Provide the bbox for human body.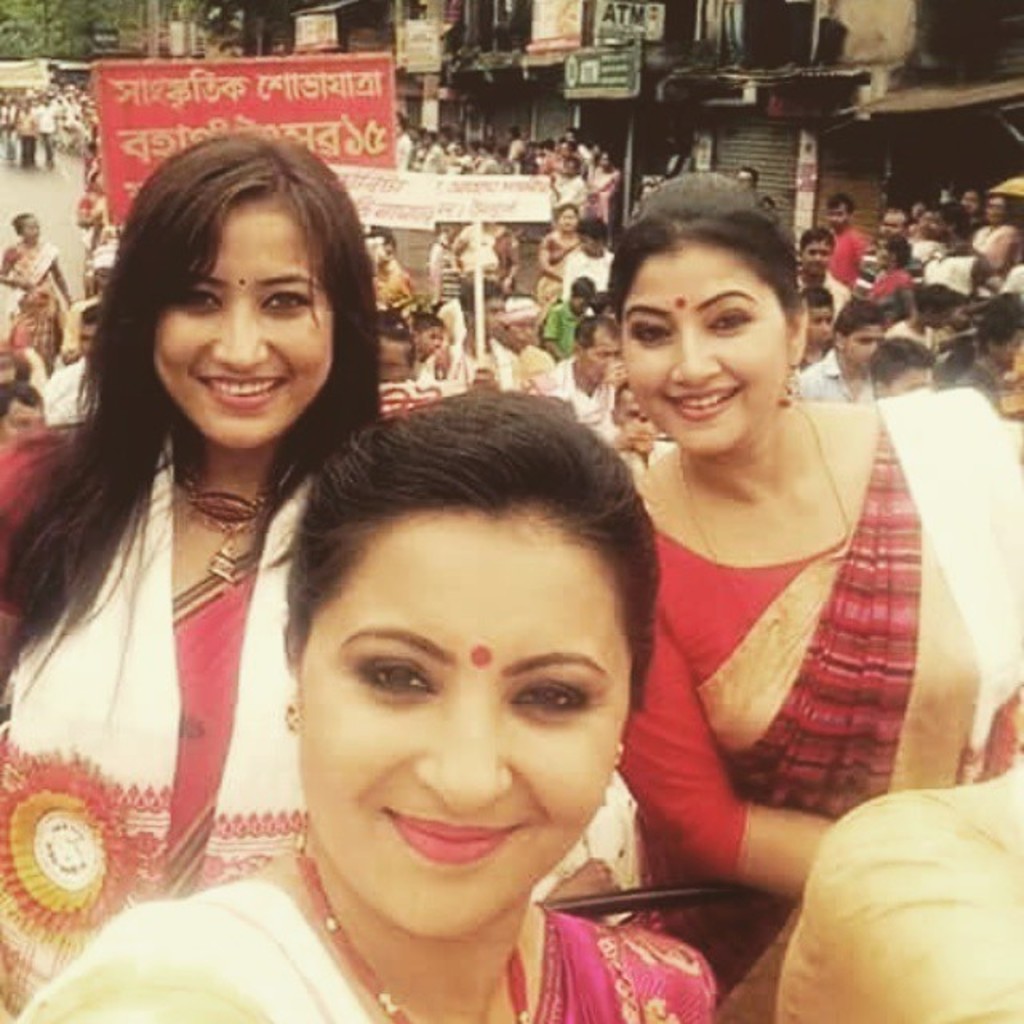
Rect(568, 214, 613, 286).
